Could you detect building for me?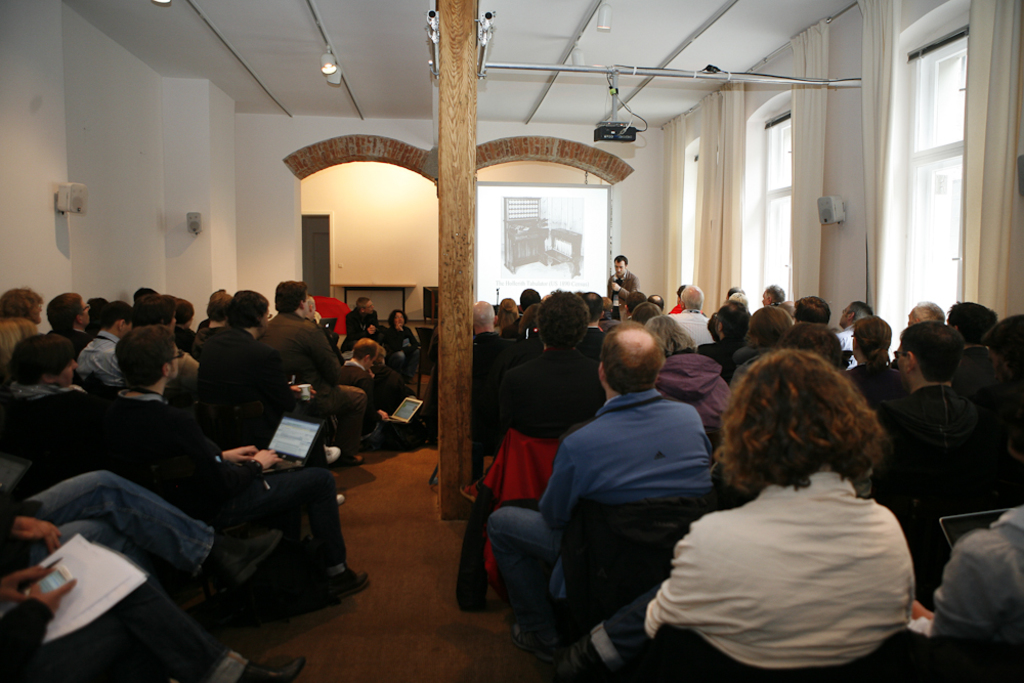
Detection result: rect(0, 0, 1023, 682).
